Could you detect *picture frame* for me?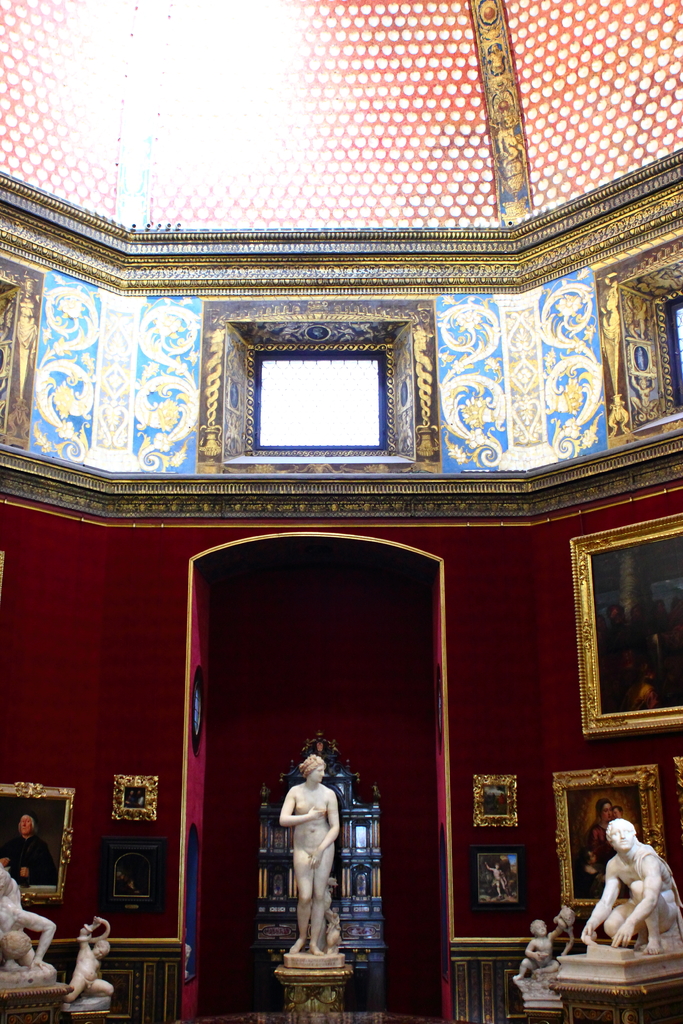
Detection result: bbox=(110, 839, 163, 915).
